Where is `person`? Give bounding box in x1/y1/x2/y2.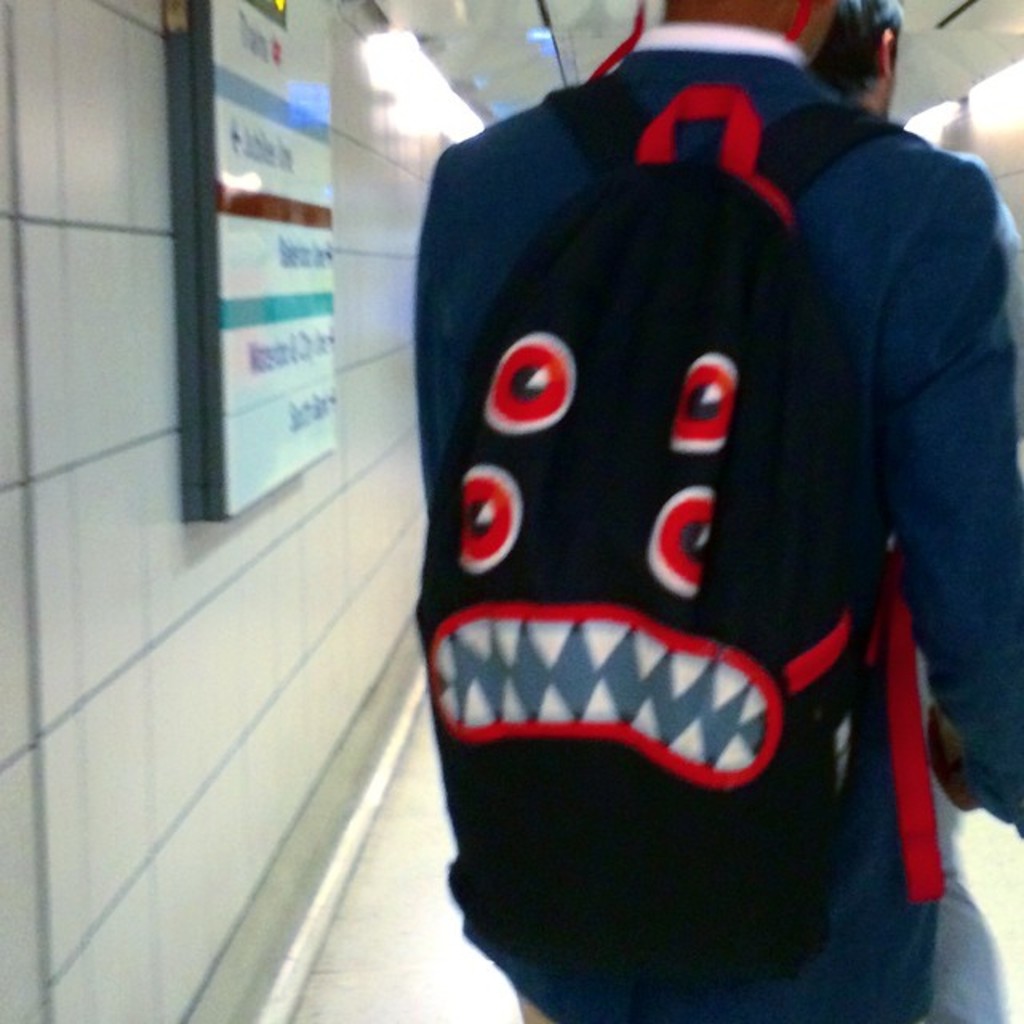
803/0/910/126.
